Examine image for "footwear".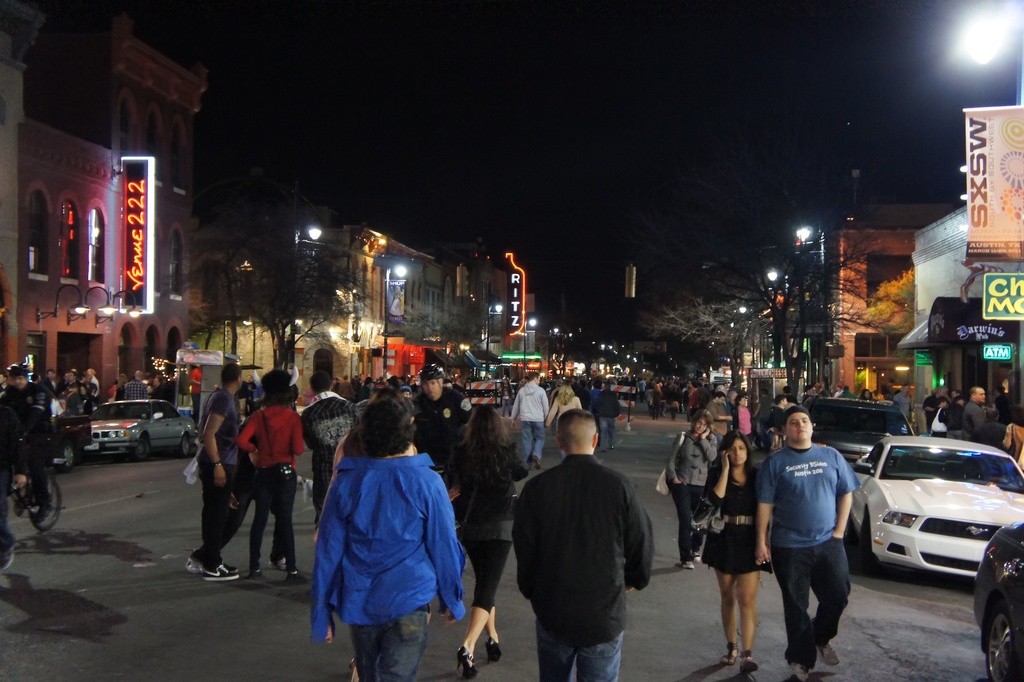
Examination result: bbox=(186, 553, 234, 576).
